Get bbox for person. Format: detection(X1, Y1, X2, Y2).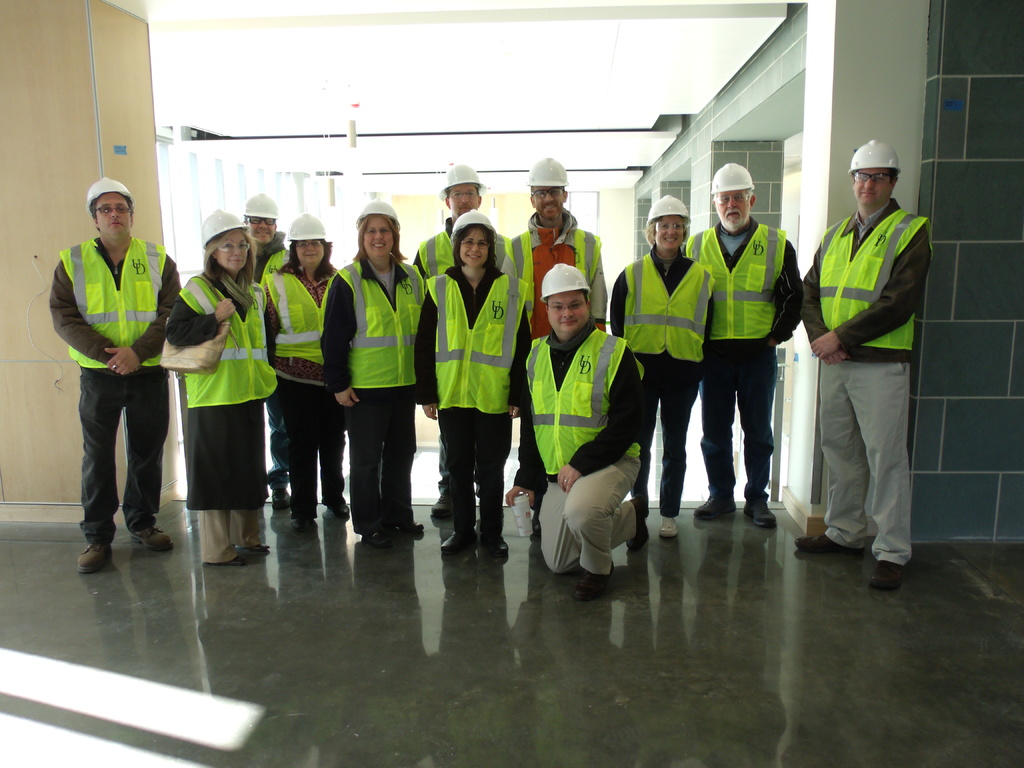
detection(410, 161, 514, 516).
